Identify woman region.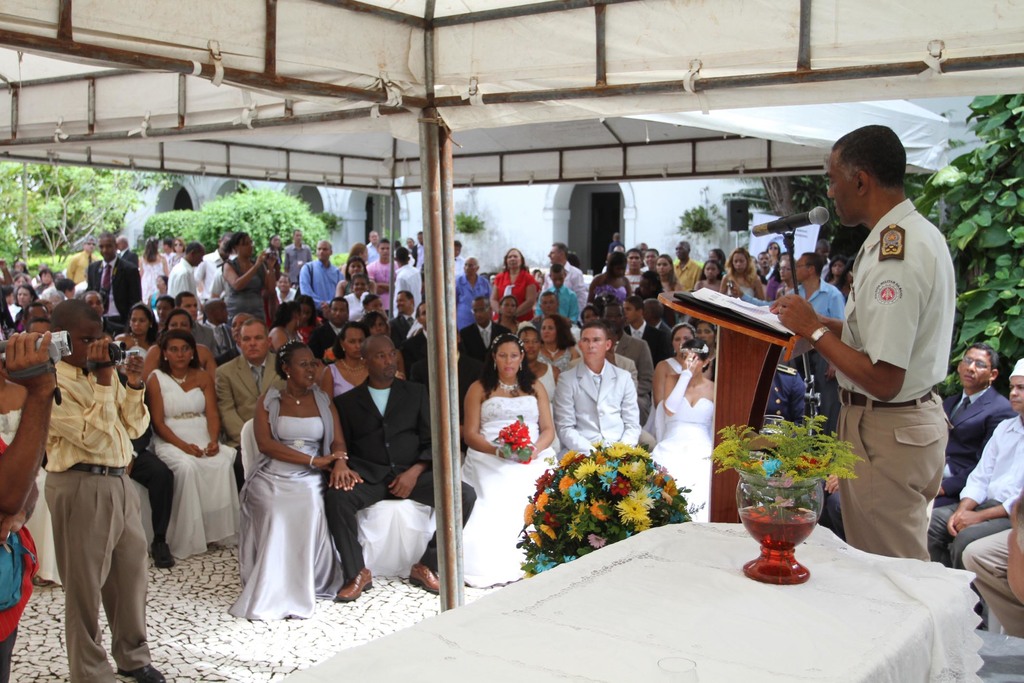
Region: Rect(139, 235, 169, 300).
